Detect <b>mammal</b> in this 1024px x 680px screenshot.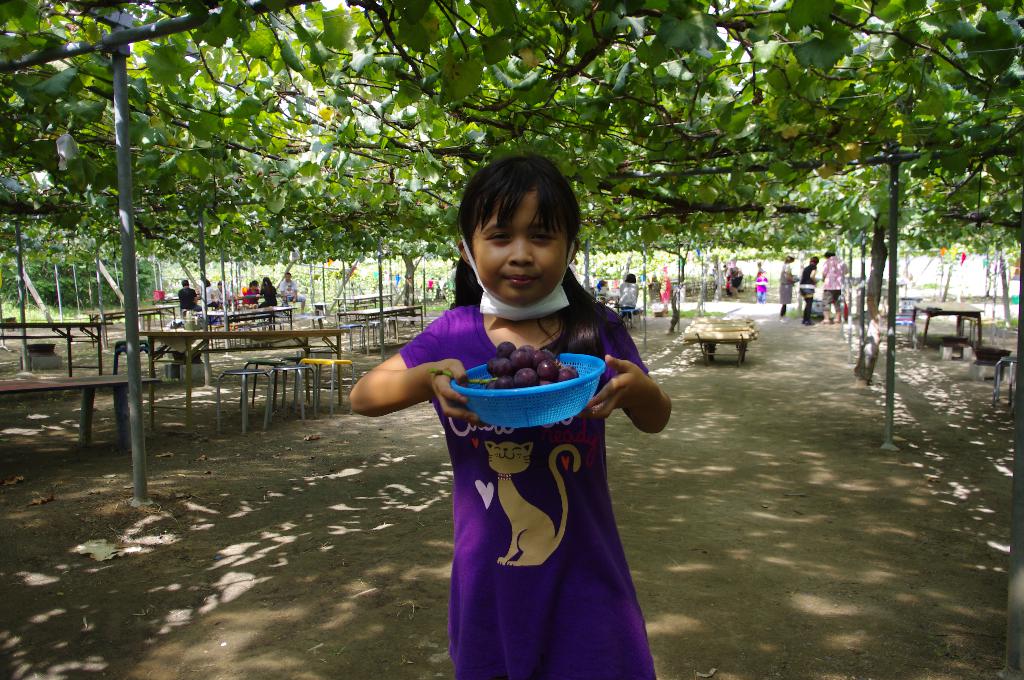
Detection: bbox(259, 276, 278, 321).
